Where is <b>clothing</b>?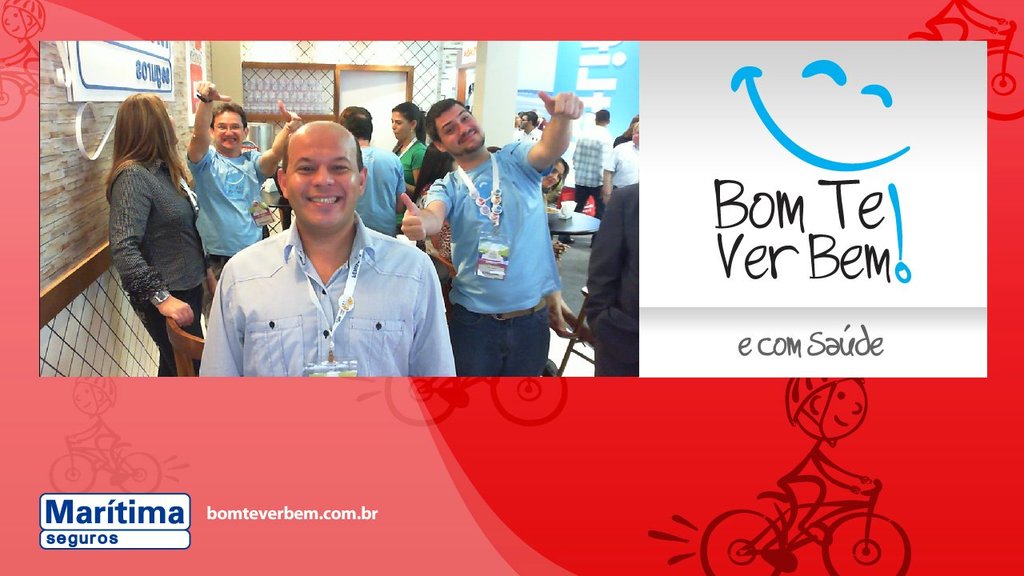
Rect(354, 149, 402, 238).
